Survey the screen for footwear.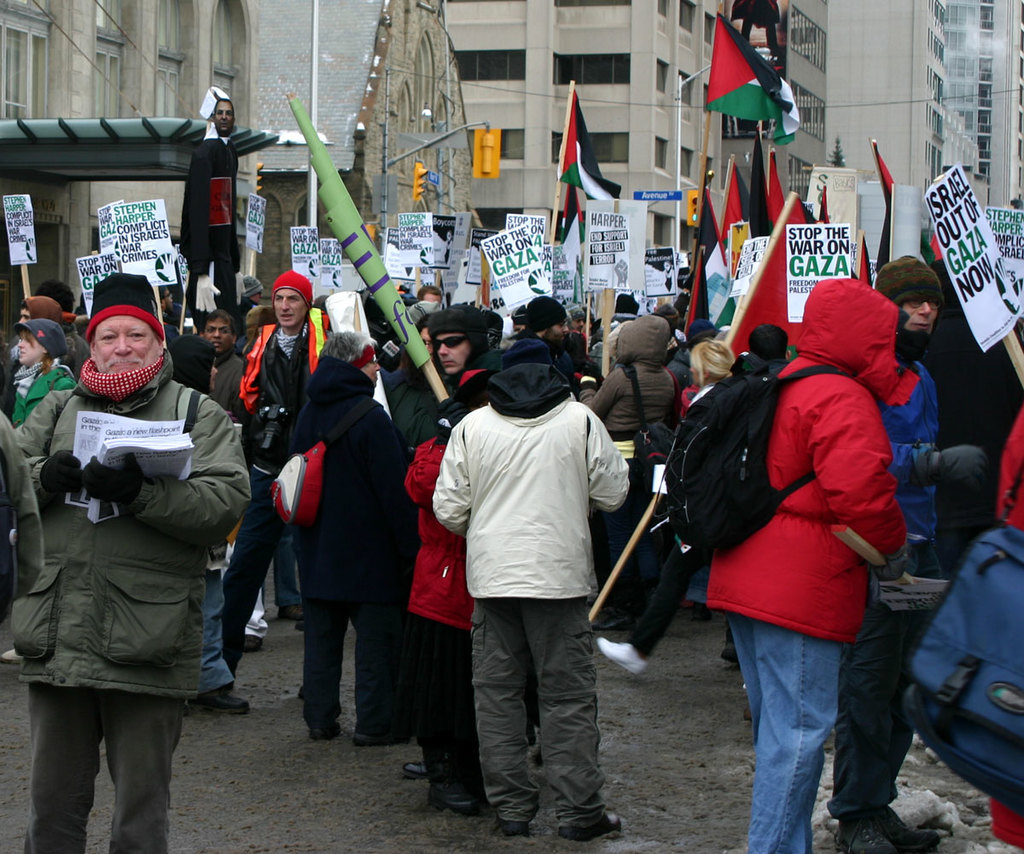
Survey found: [190,688,251,714].
